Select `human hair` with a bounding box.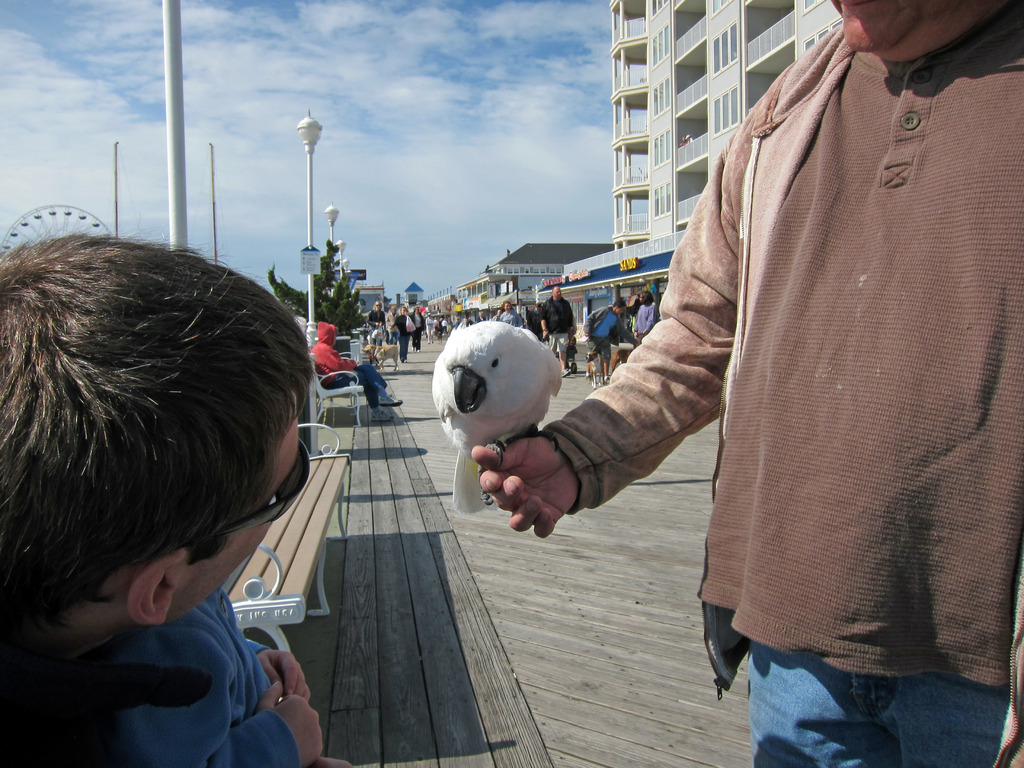
x1=534, y1=301, x2=540, y2=307.
